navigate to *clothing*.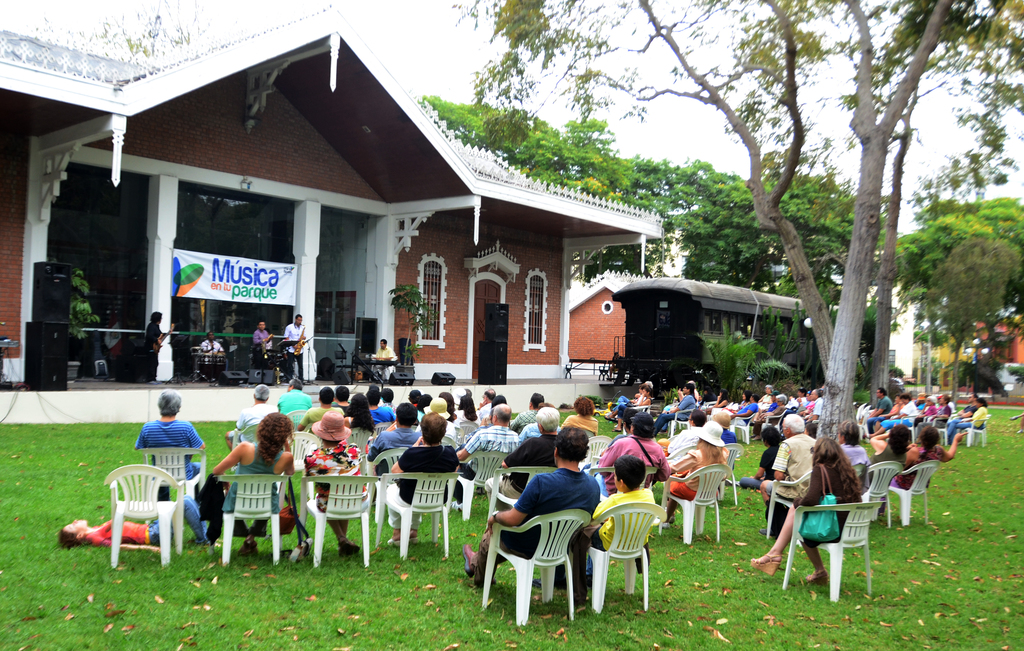
Navigation target: <bbox>298, 407, 344, 424</bbox>.
